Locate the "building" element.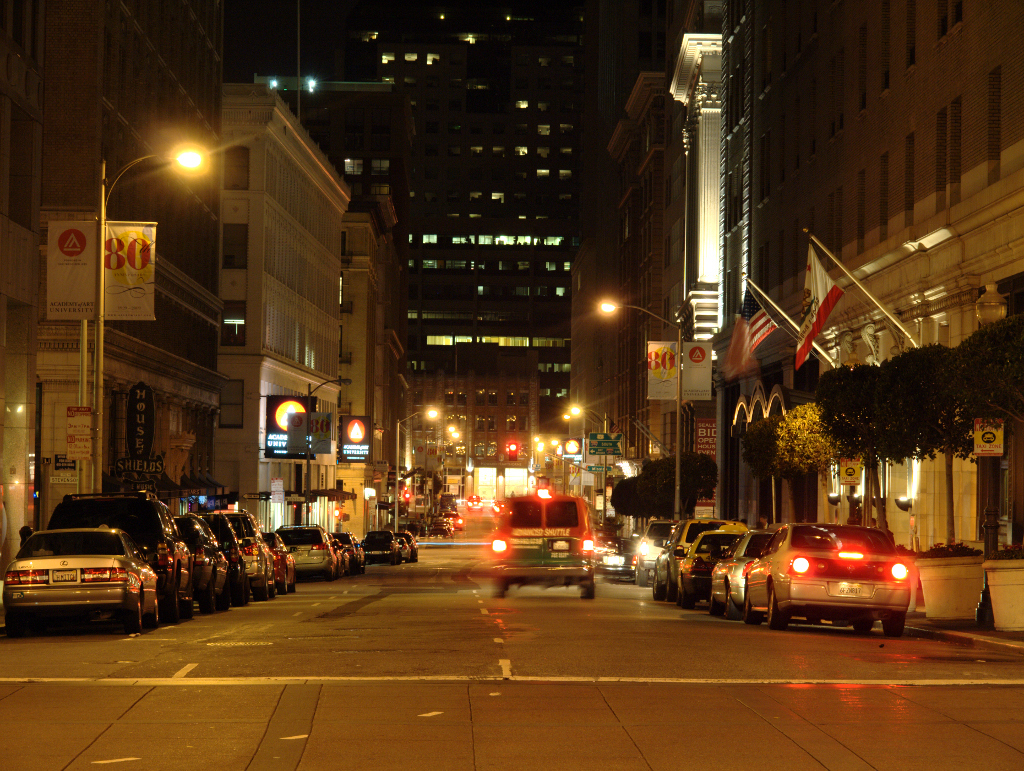
Element bbox: bbox=(569, 0, 1023, 636).
